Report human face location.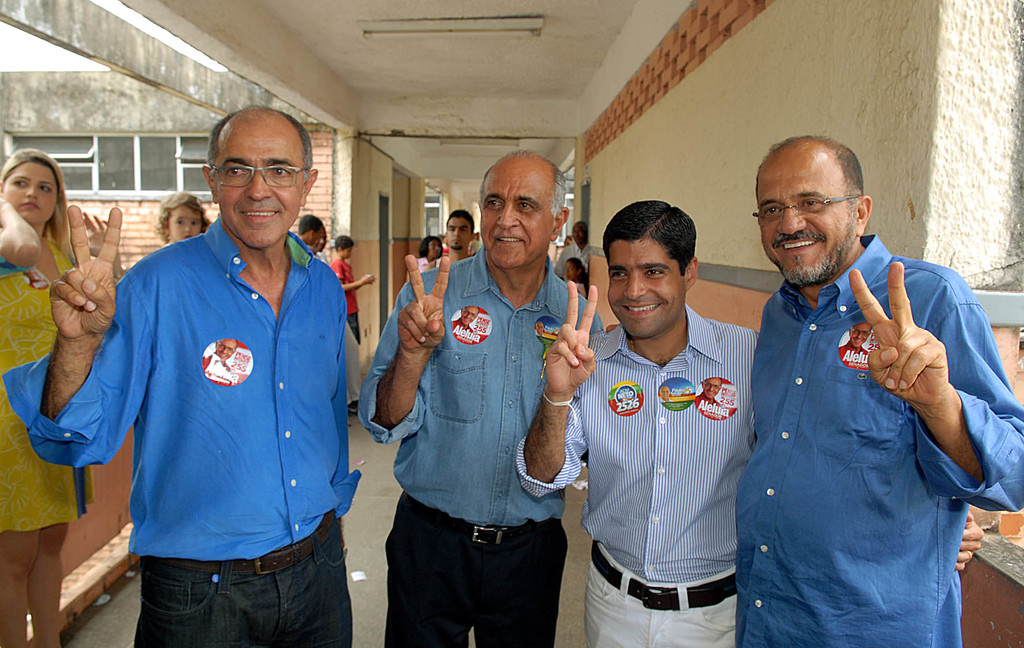
Report: crop(167, 203, 198, 242).
